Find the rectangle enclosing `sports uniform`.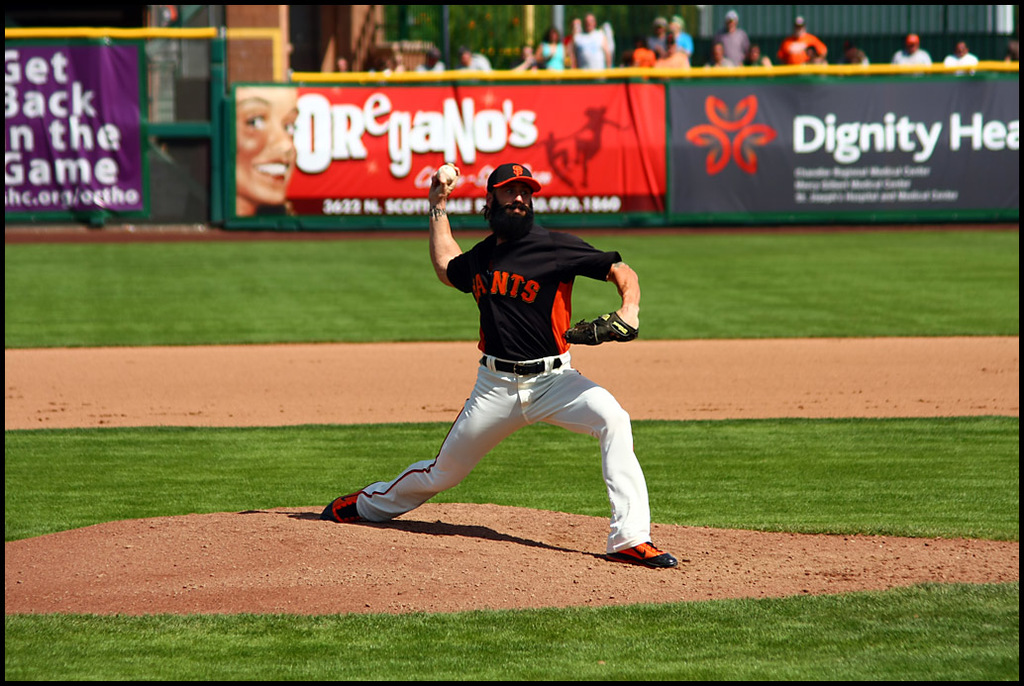
crop(319, 166, 678, 571).
